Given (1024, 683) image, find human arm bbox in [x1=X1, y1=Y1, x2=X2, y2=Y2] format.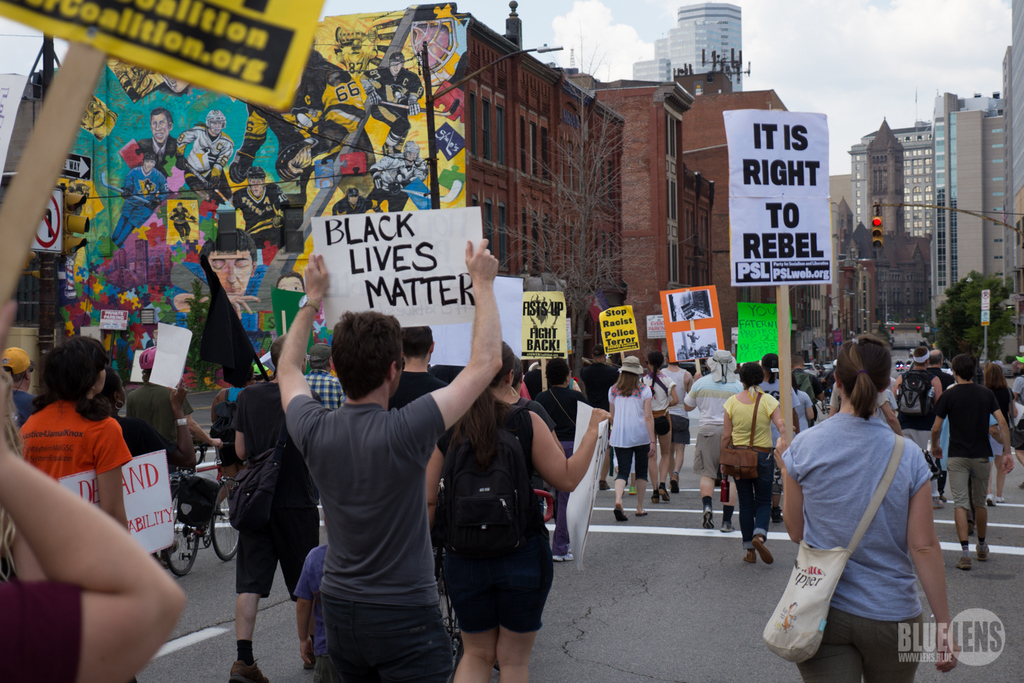
[x1=272, y1=251, x2=334, y2=457].
